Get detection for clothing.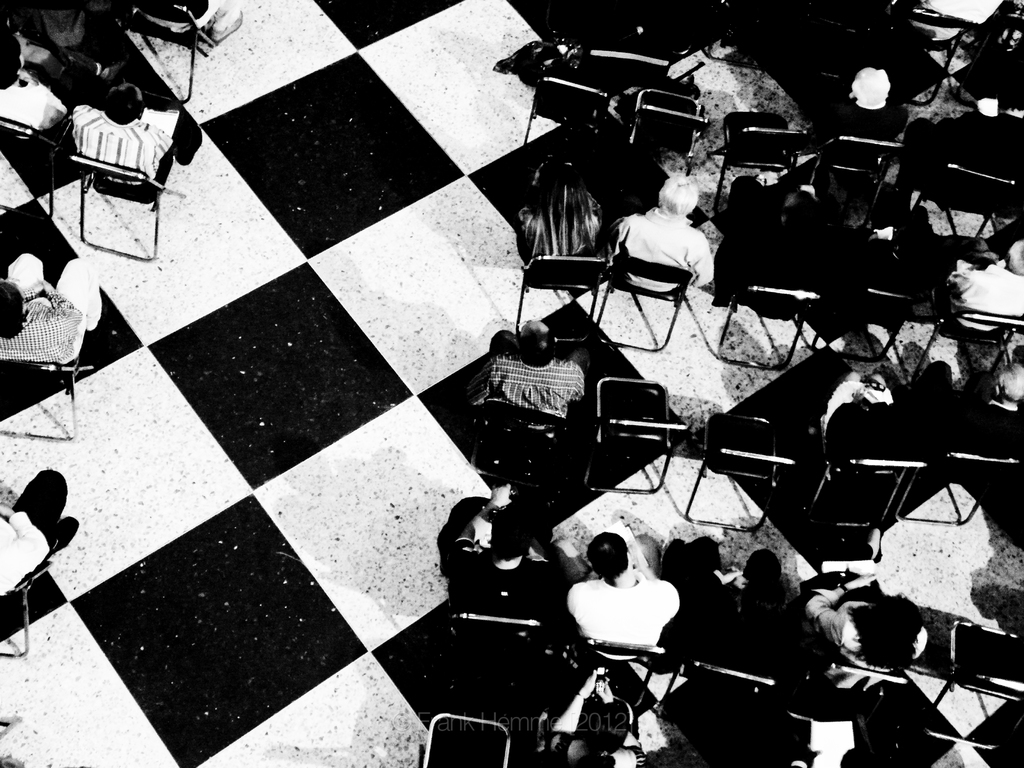
Detection: bbox=(946, 254, 1023, 342).
